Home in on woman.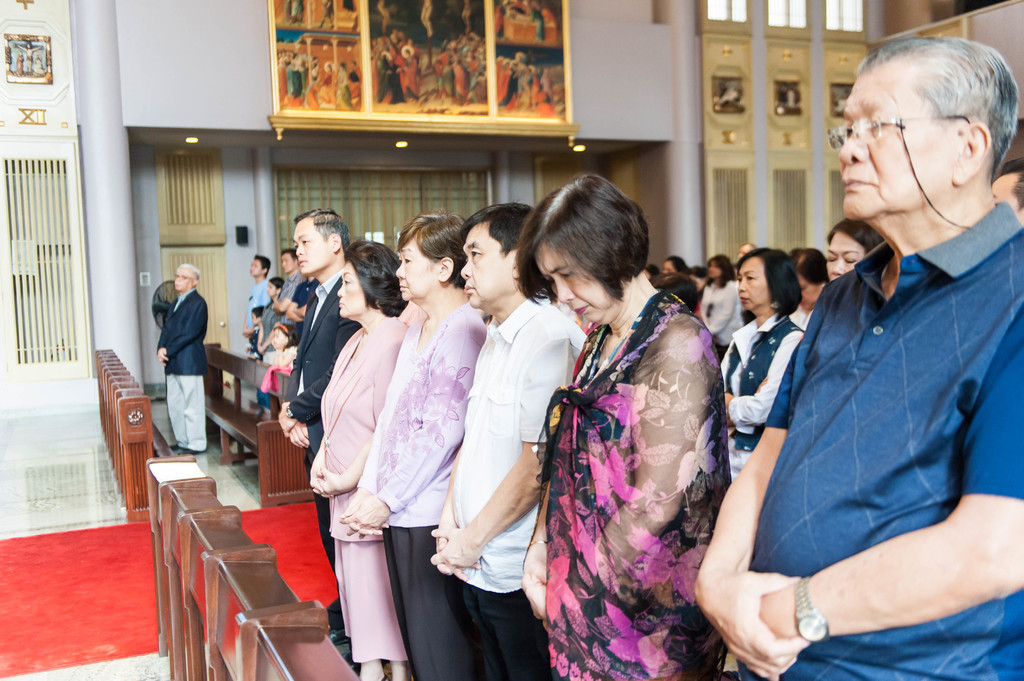
Homed in at box=[310, 236, 408, 680].
